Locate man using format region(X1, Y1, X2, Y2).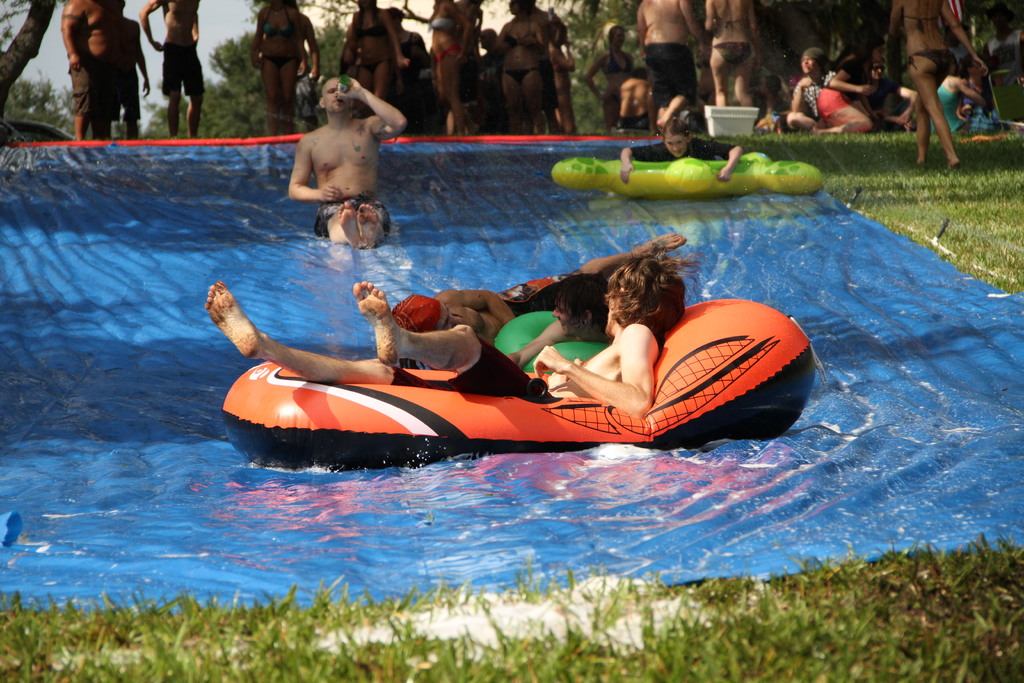
region(513, 279, 611, 369).
